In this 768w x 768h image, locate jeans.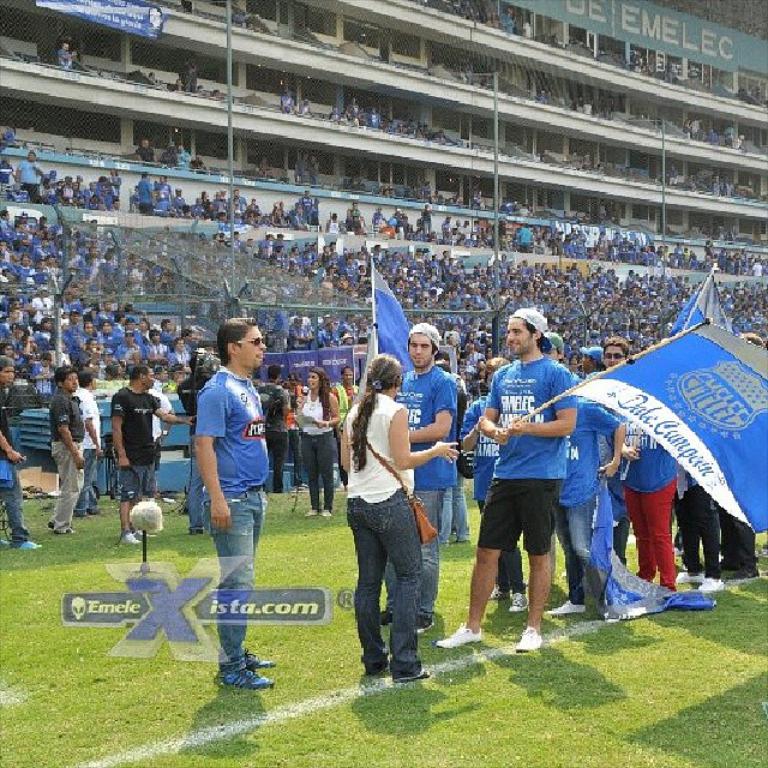
Bounding box: bbox(264, 431, 288, 491).
